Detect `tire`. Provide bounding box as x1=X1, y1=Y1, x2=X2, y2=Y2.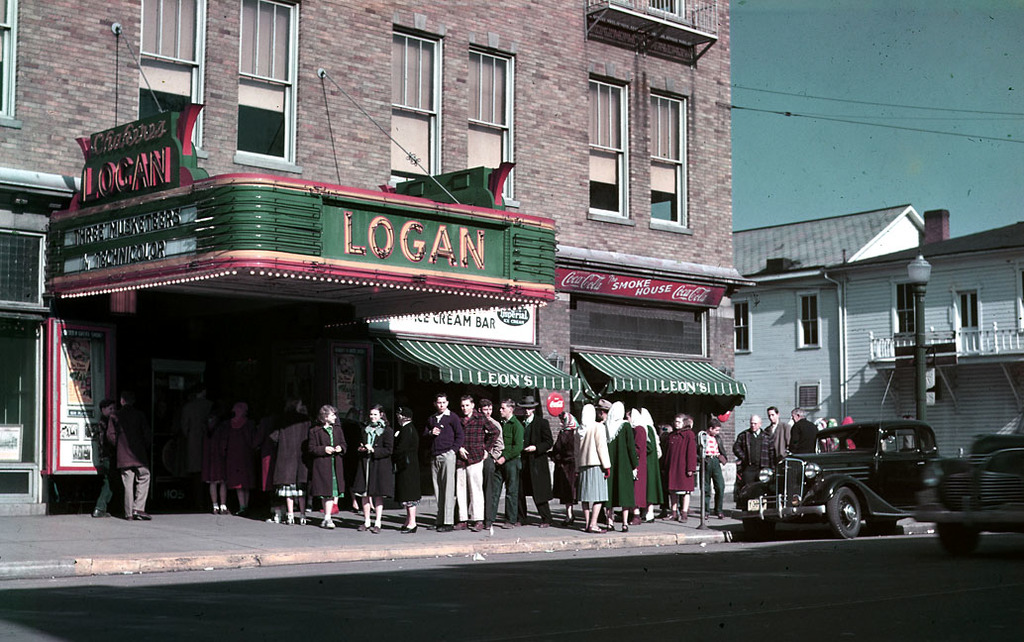
x1=811, y1=478, x2=887, y2=548.
